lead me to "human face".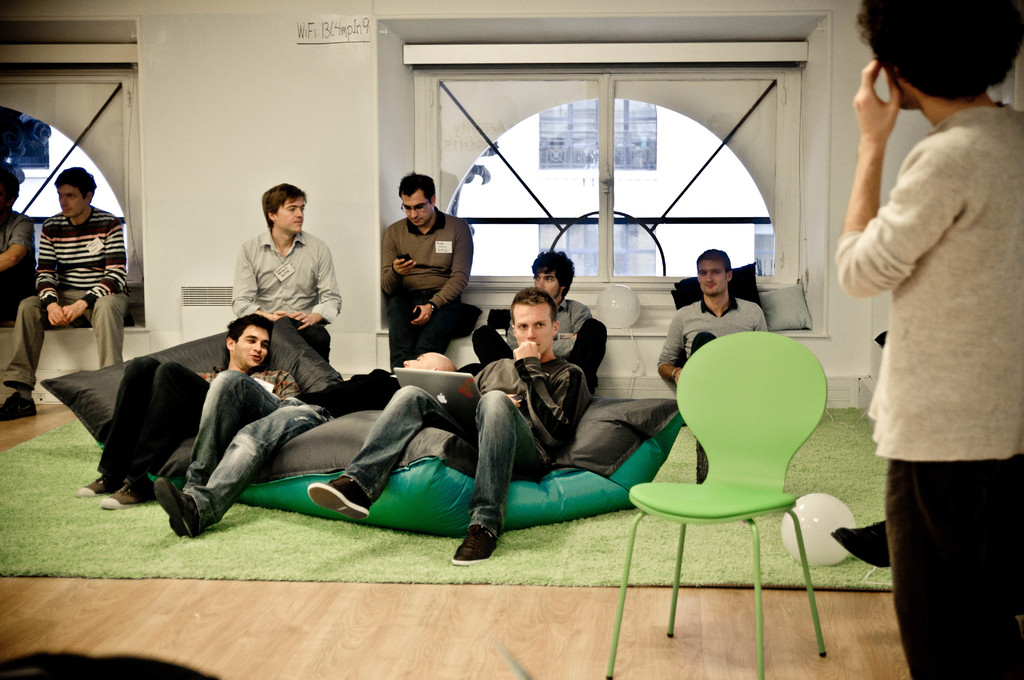
Lead to [left=697, top=259, right=728, bottom=299].
